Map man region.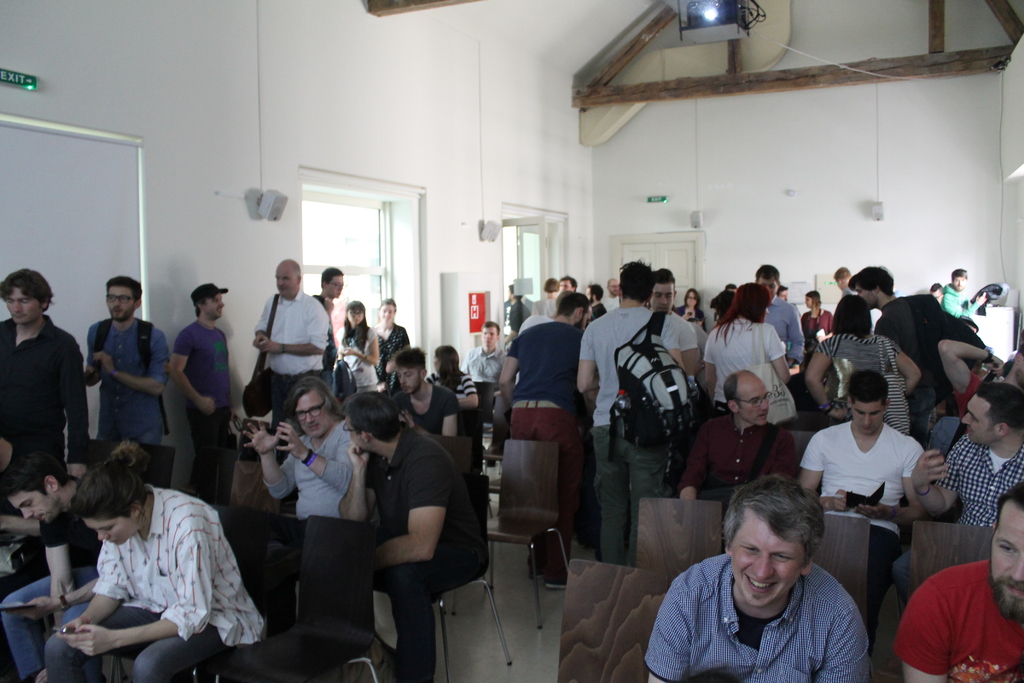
Mapped to l=648, t=265, r=696, b=372.
